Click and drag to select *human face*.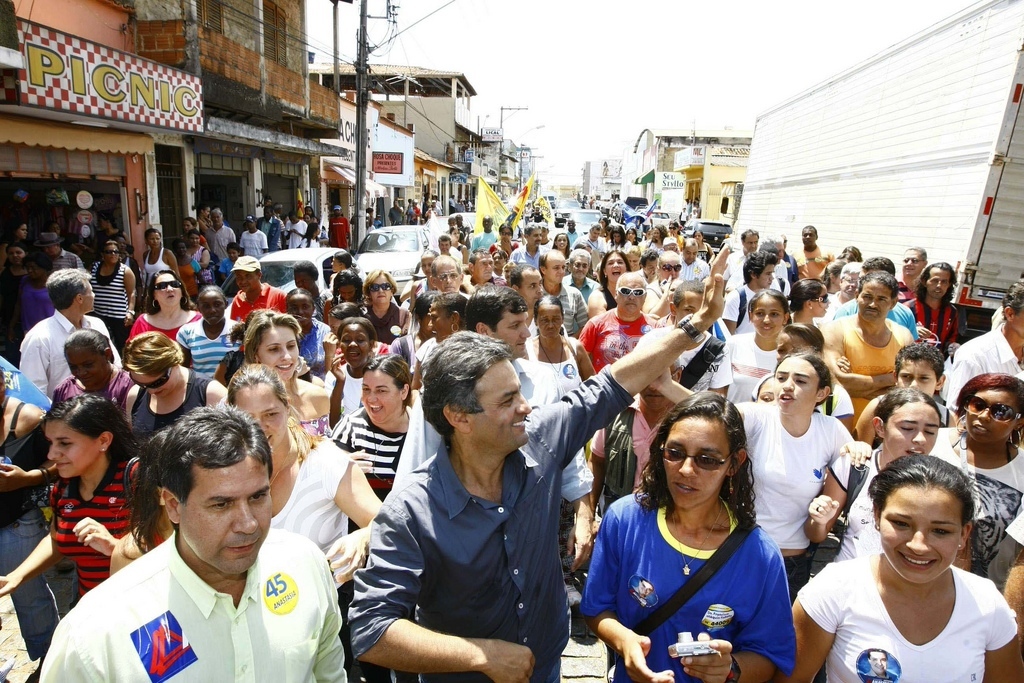
Selection: 754 295 781 340.
